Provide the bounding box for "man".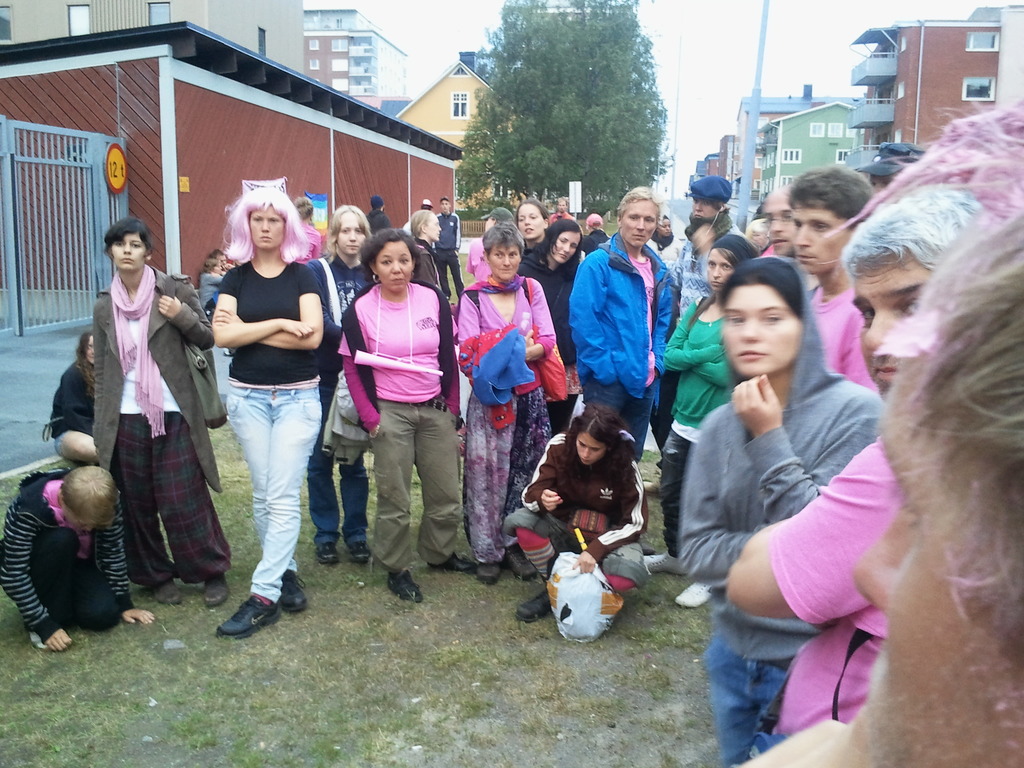
<box>672,172,742,319</box>.
